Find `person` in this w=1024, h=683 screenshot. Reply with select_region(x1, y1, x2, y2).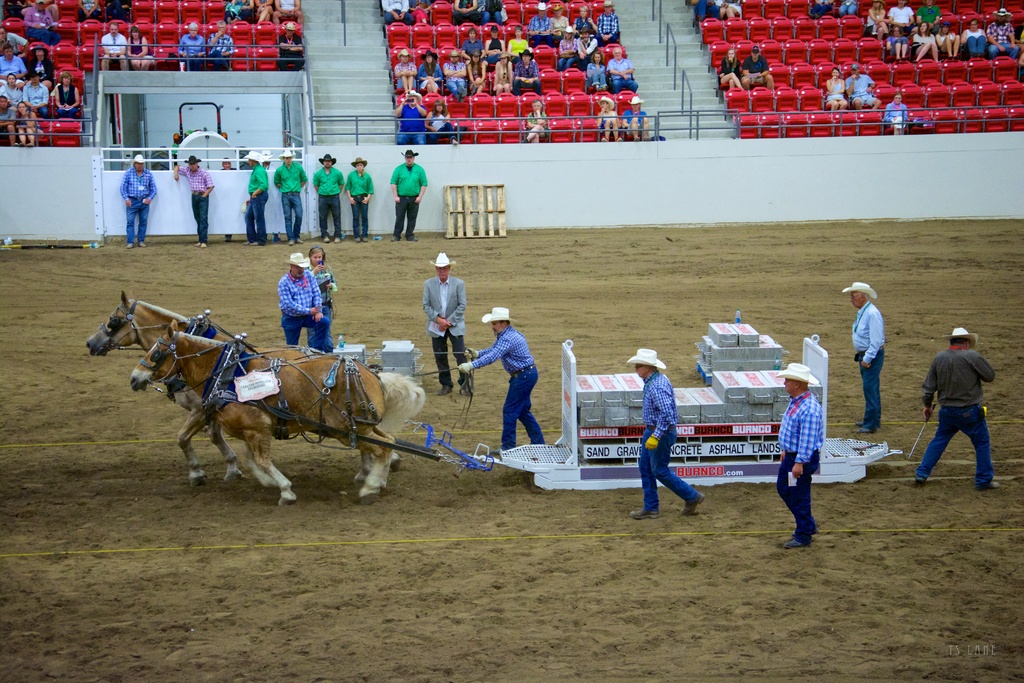
select_region(598, 0, 616, 42).
